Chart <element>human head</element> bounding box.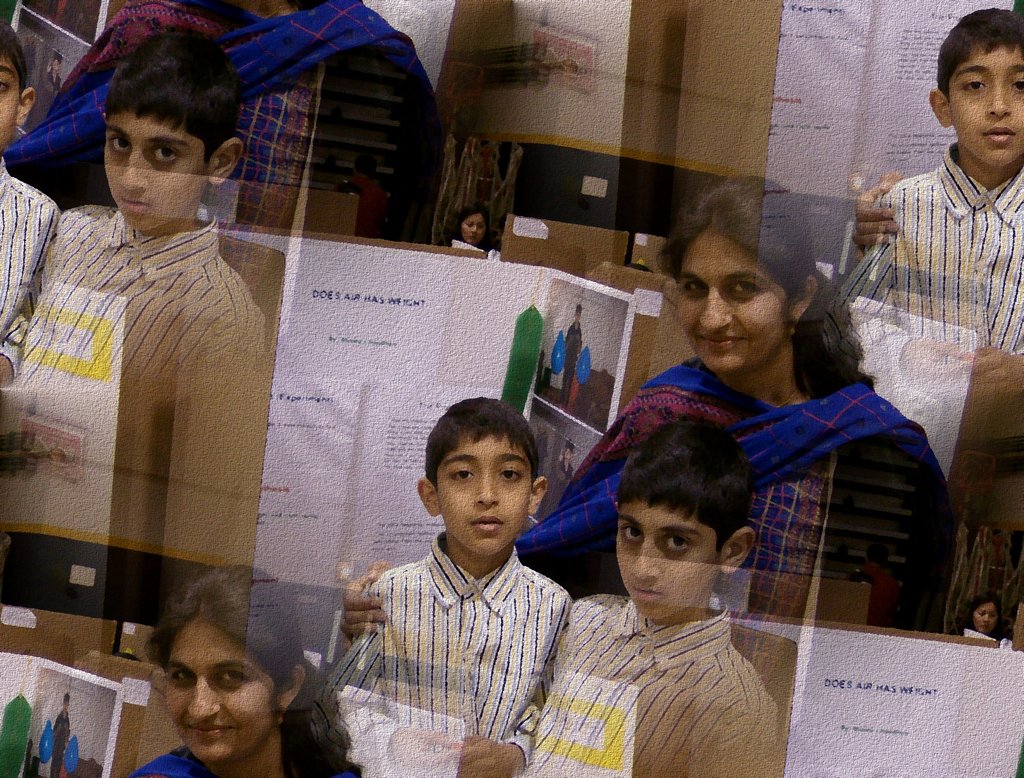
Charted: bbox=[99, 29, 250, 229].
